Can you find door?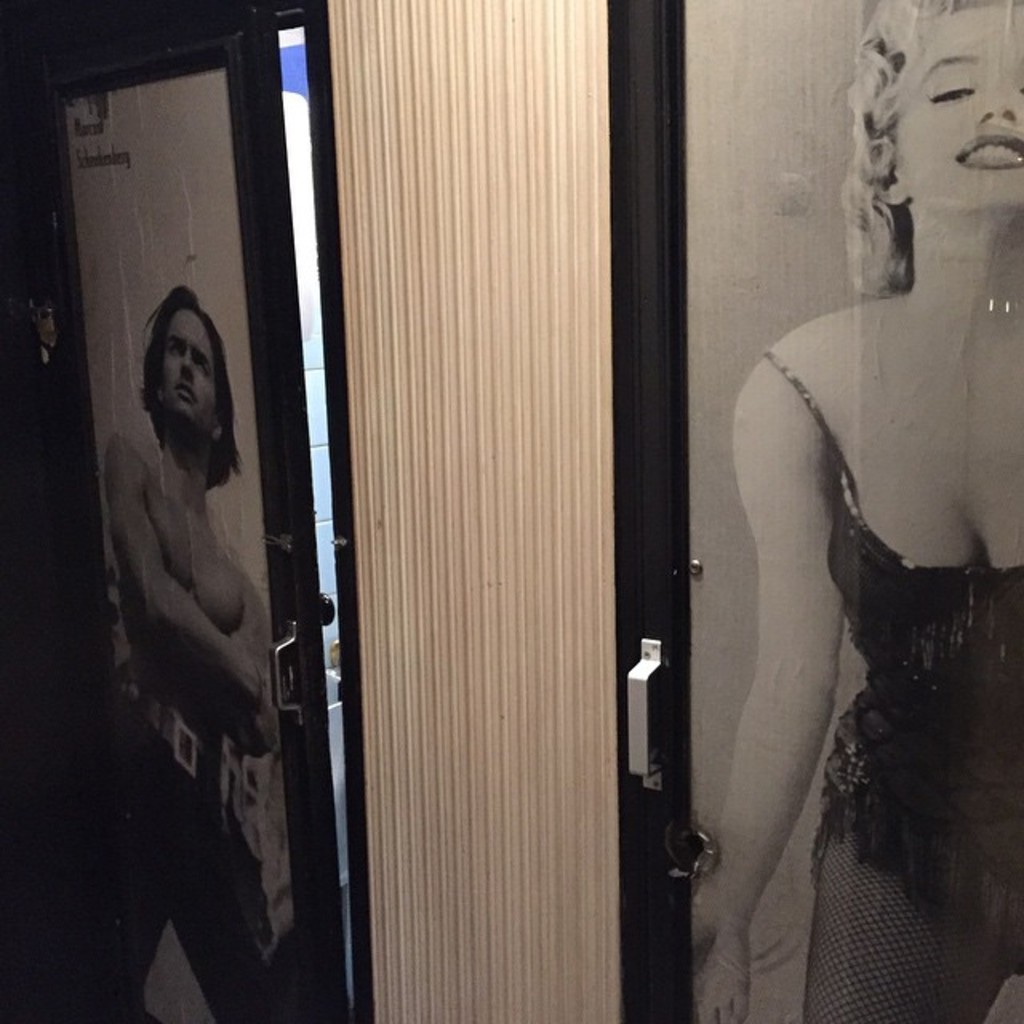
Yes, bounding box: x1=27 y1=3 x2=350 y2=1016.
